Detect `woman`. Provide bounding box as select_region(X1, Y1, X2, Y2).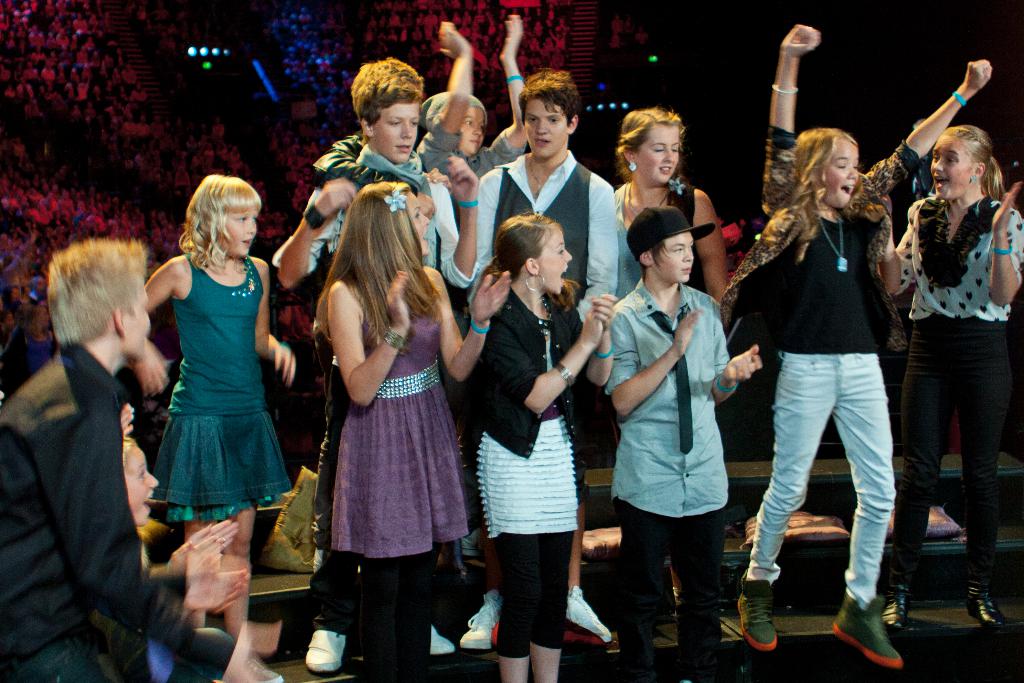
select_region(718, 23, 993, 665).
